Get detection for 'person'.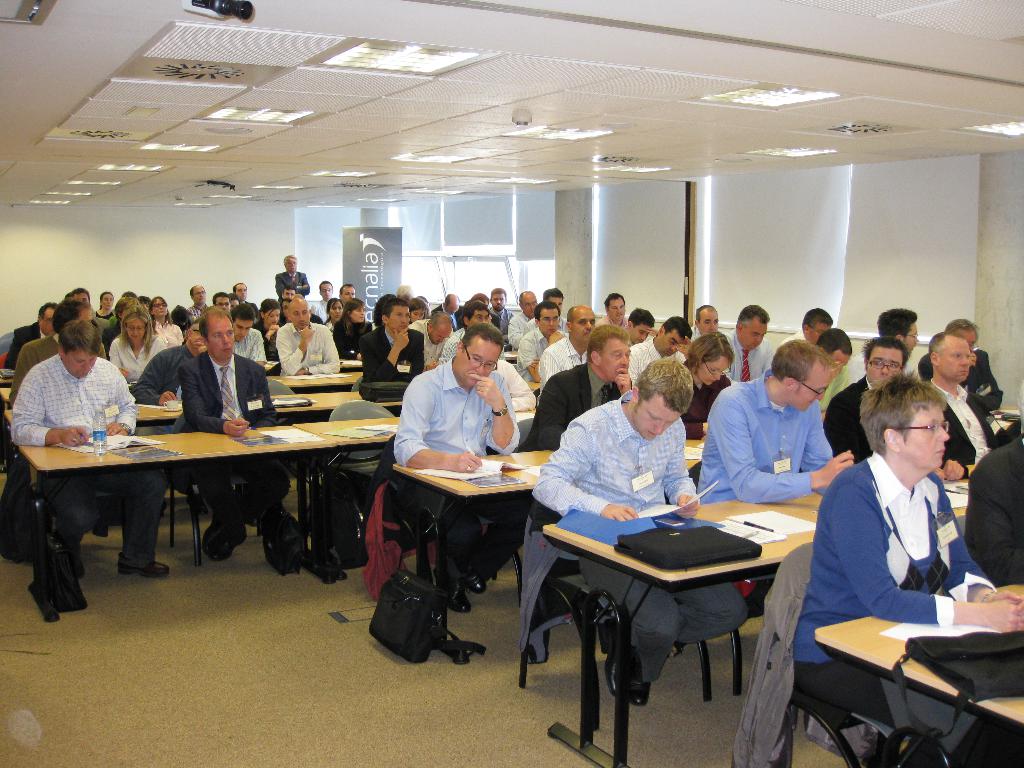
Detection: [left=235, top=283, right=247, bottom=304].
